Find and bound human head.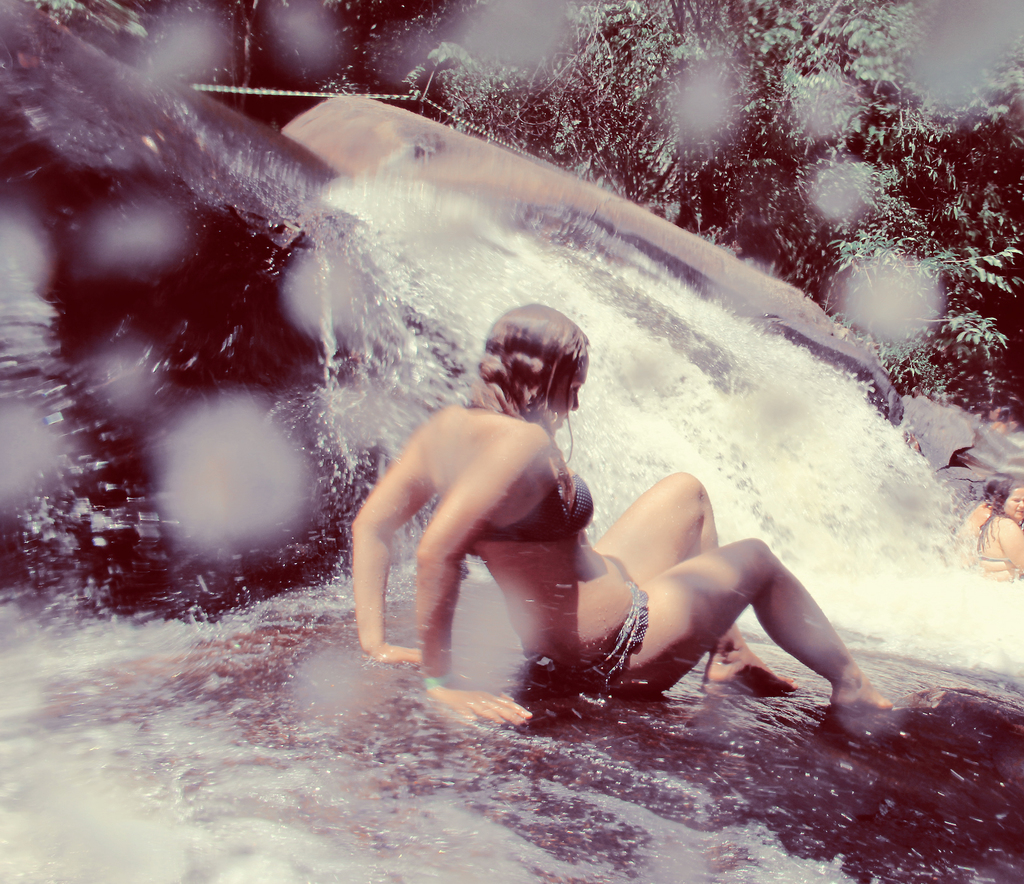
Bound: pyautogui.locateOnScreen(989, 475, 1023, 520).
